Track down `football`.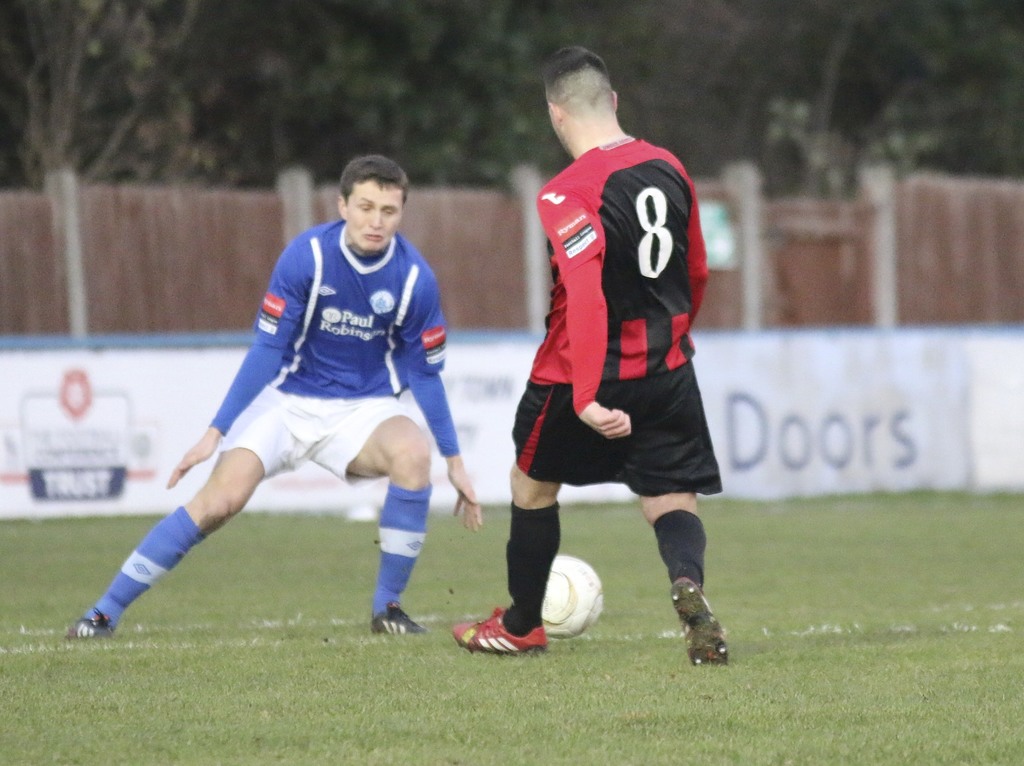
Tracked to (544, 552, 607, 637).
